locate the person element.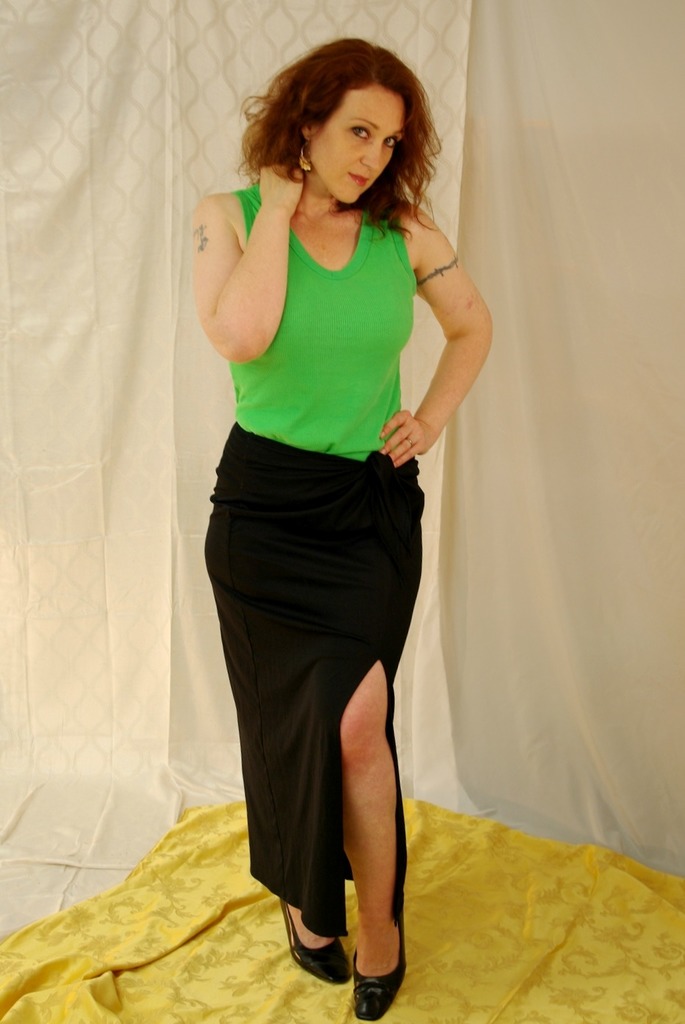
Element bbox: <bbox>192, 40, 492, 1017</bbox>.
